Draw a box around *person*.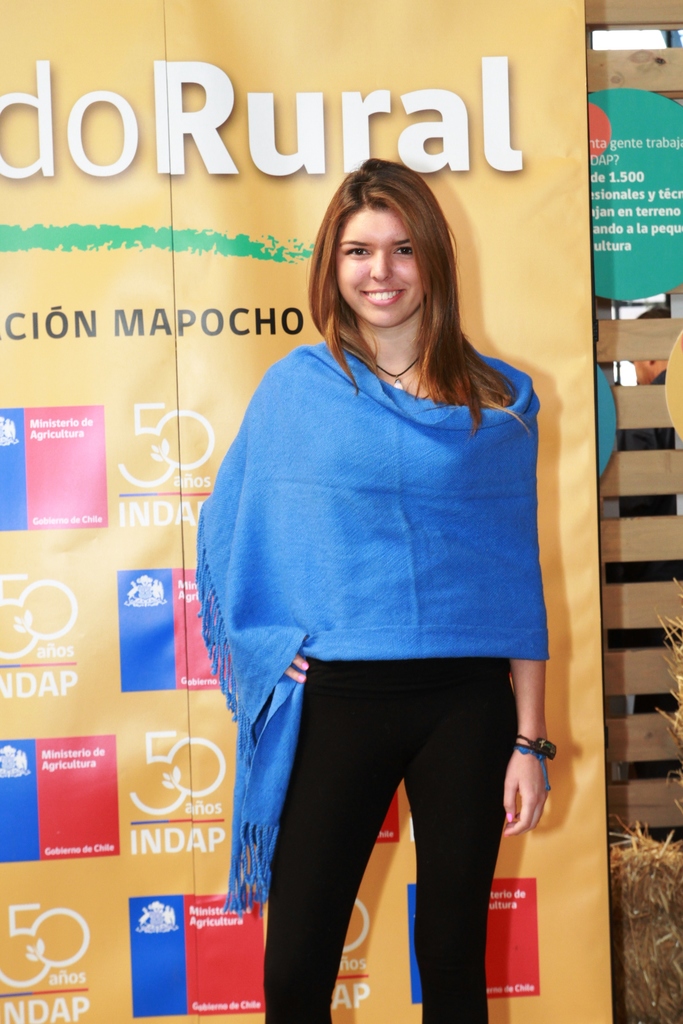
bbox(186, 143, 563, 1023).
